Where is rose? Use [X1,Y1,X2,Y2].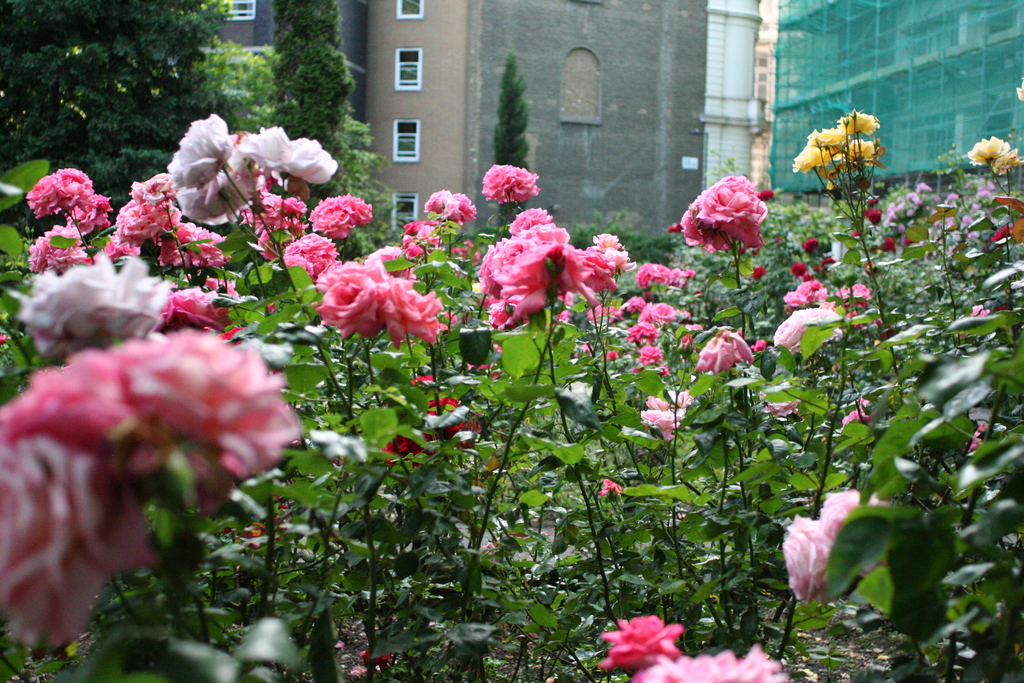
[278,230,342,284].
